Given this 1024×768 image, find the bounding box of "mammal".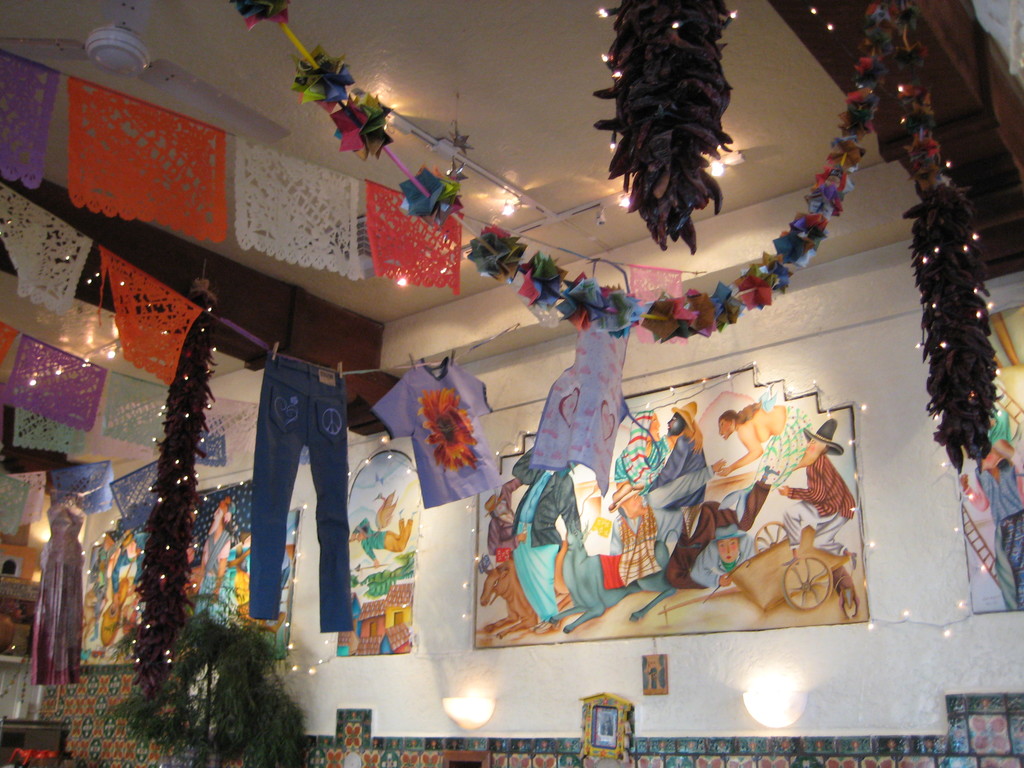
347:519:414:570.
